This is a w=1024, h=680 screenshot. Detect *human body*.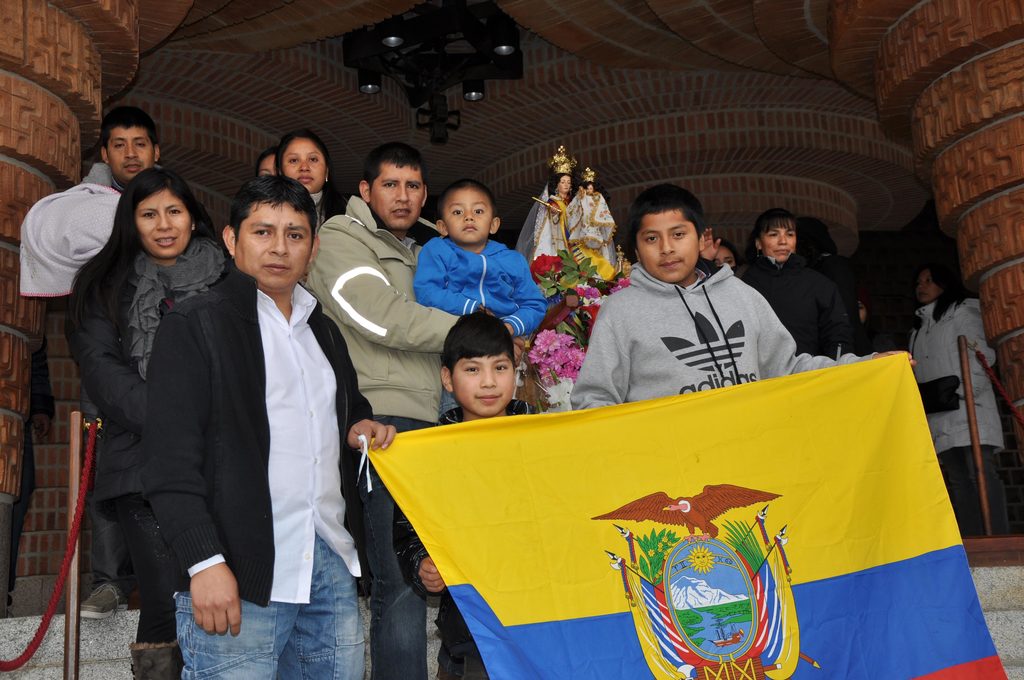
{"x1": 410, "y1": 177, "x2": 552, "y2": 345}.
